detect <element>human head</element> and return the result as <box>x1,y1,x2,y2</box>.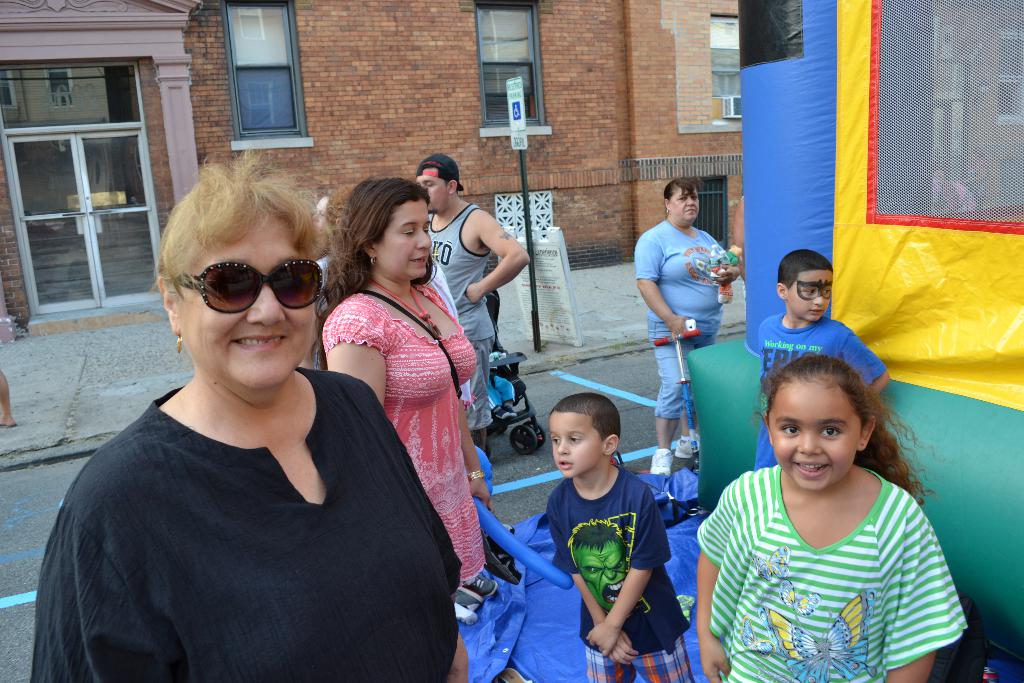
<box>664,177,702,229</box>.
